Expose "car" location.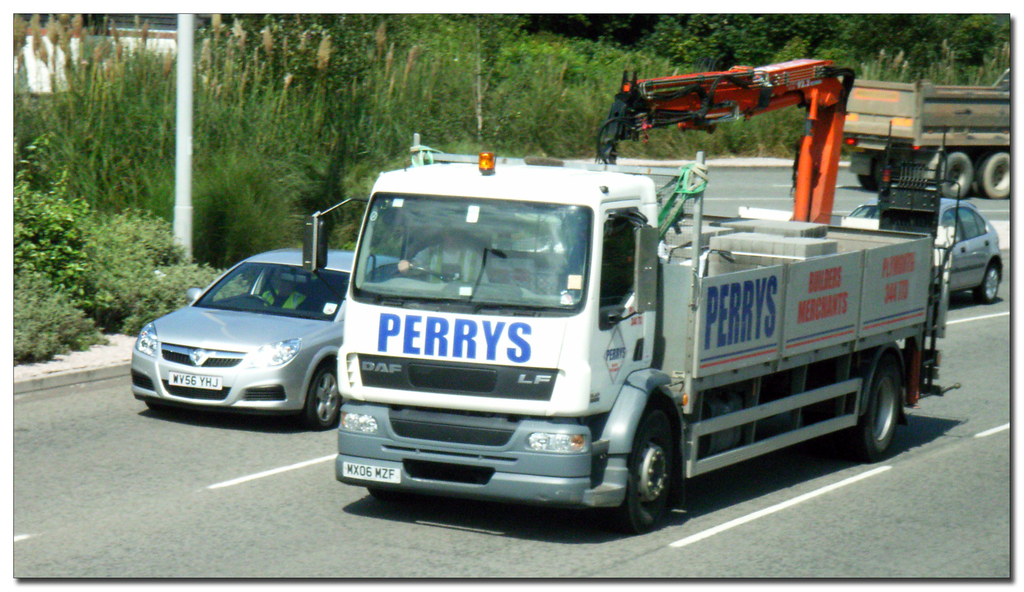
Exposed at 129 247 432 432.
